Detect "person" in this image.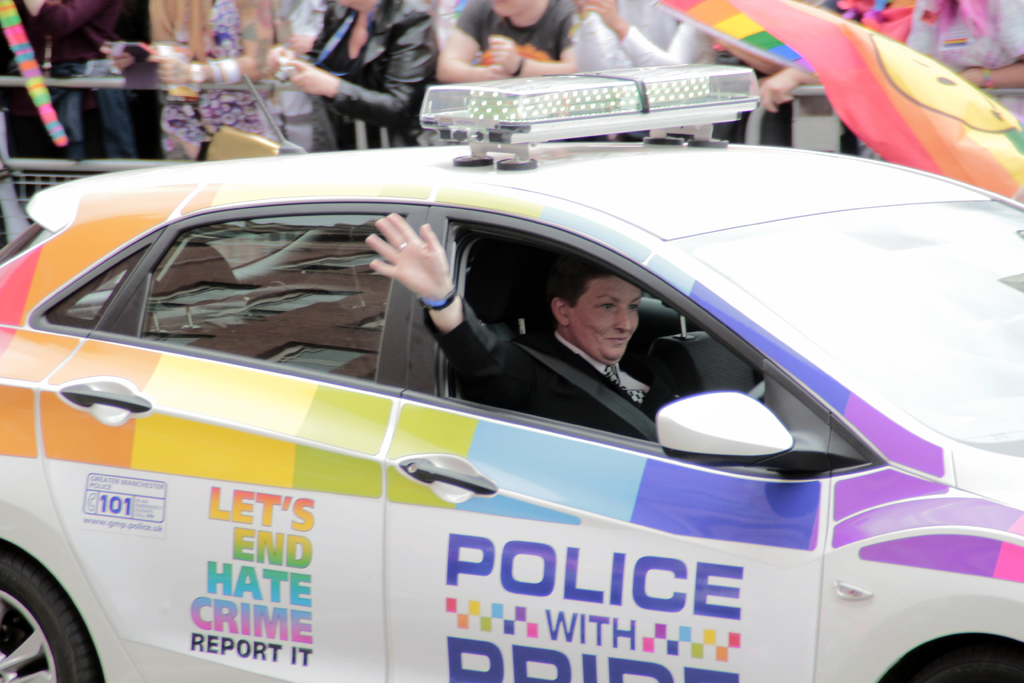
Detection: x1=4, y1=0, x2=194, y2=151.
